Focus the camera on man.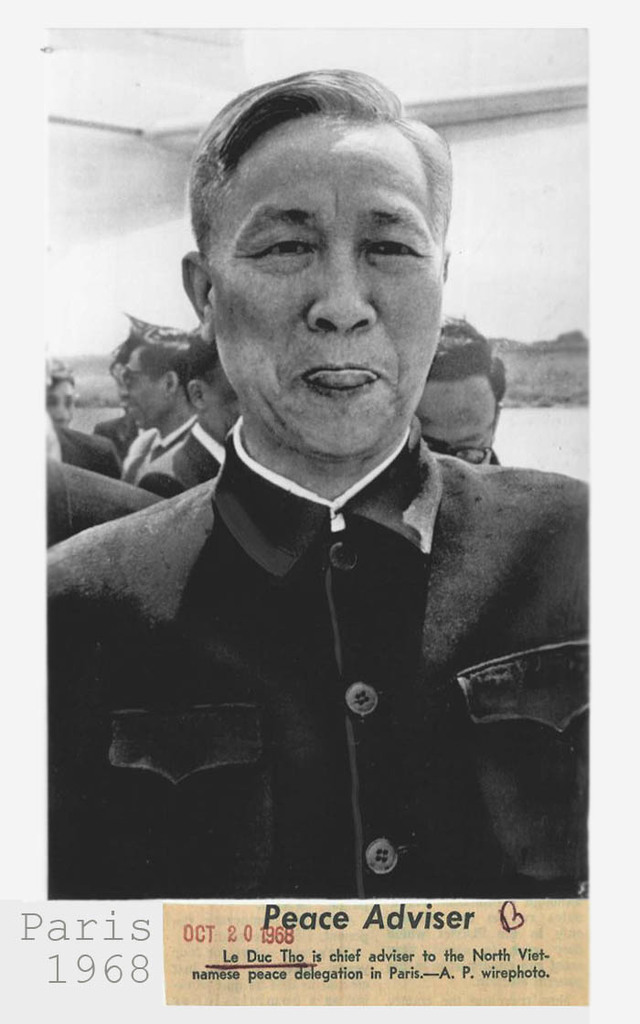
Focus region: 65, 104, 602, 908.
